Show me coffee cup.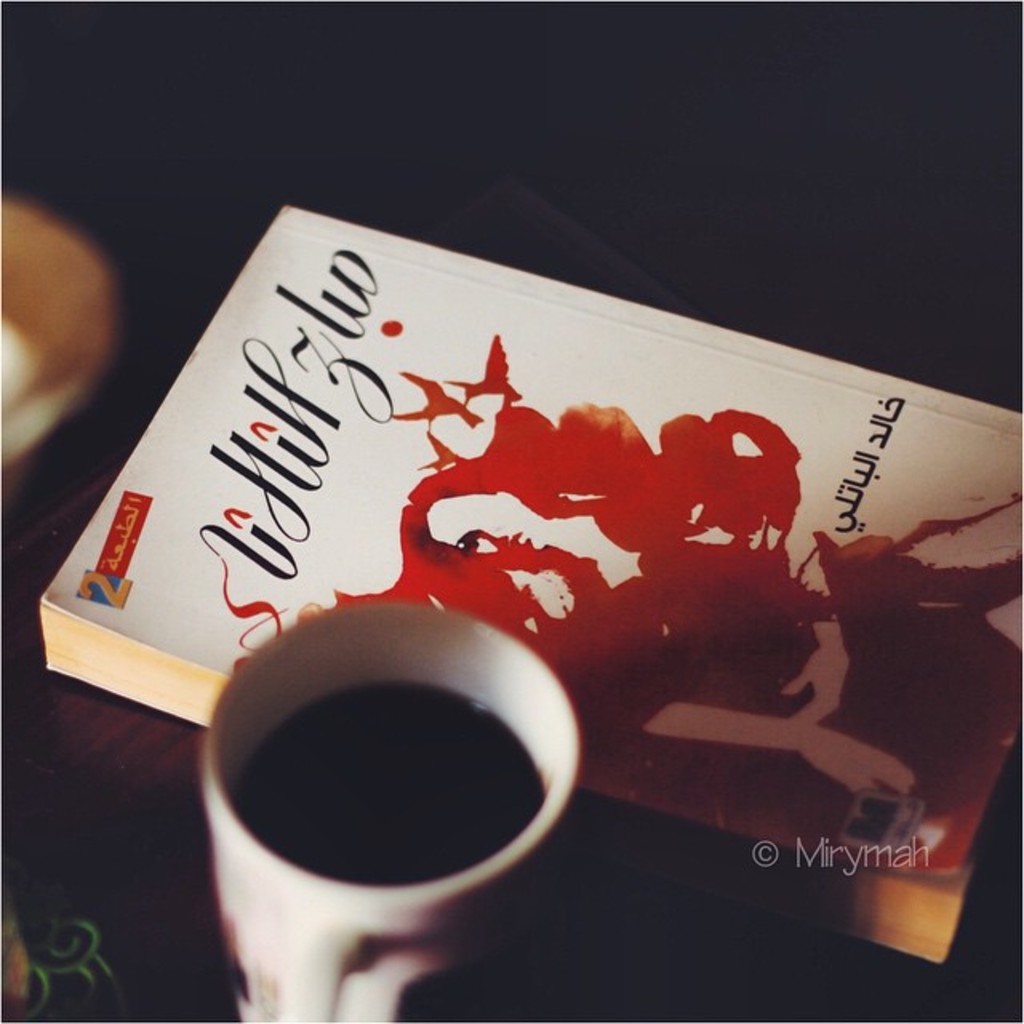
coffee cup is here: [left=197, top=600, right=586, bottom=1022].
